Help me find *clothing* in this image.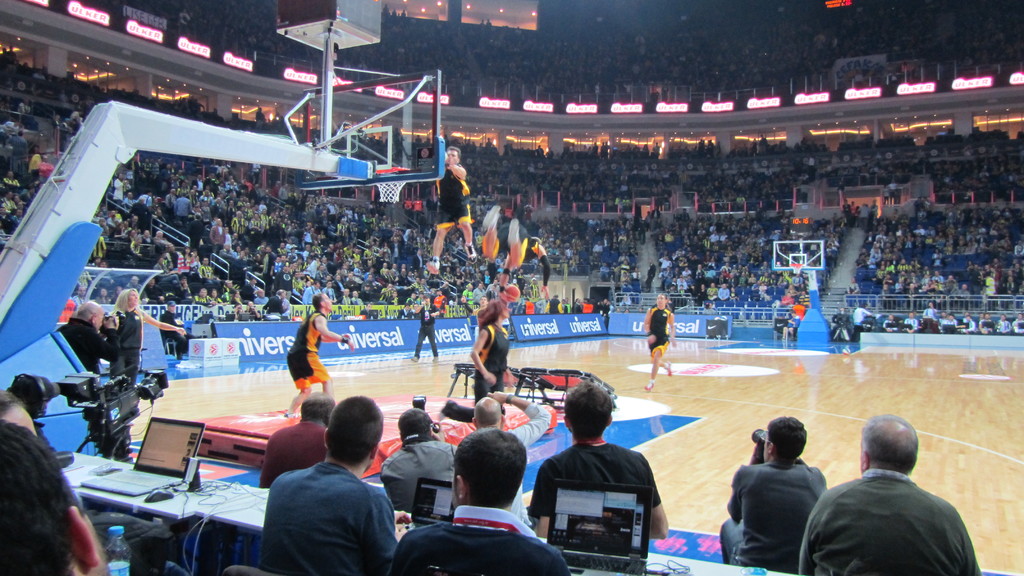
Found it: crop(59, 317, 116, 378).
